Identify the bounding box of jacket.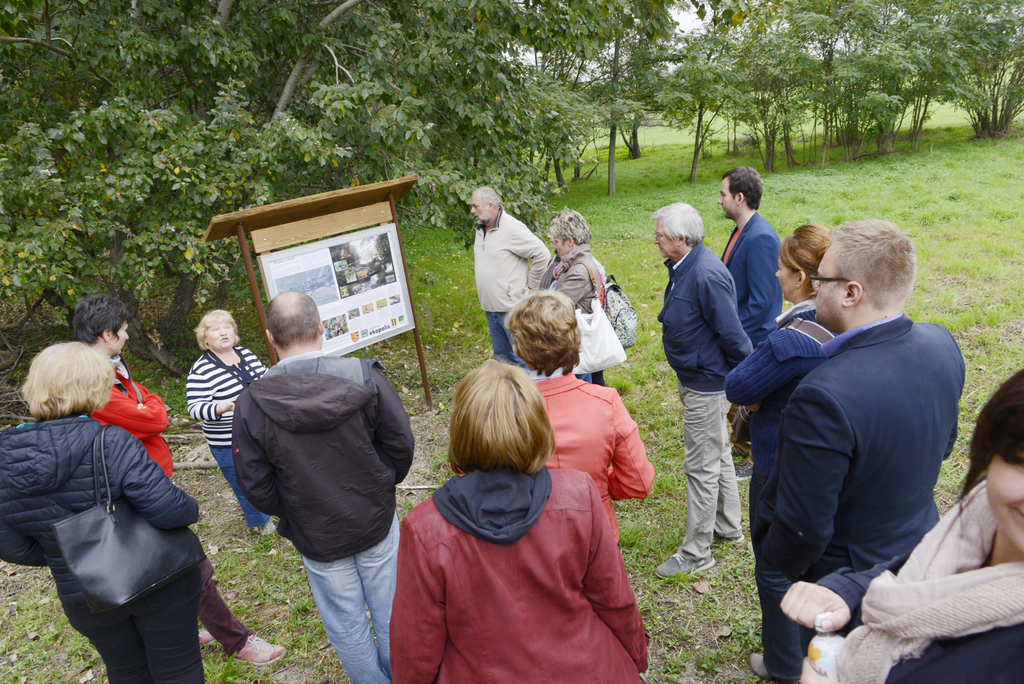
(655, 242, 751, 400).
